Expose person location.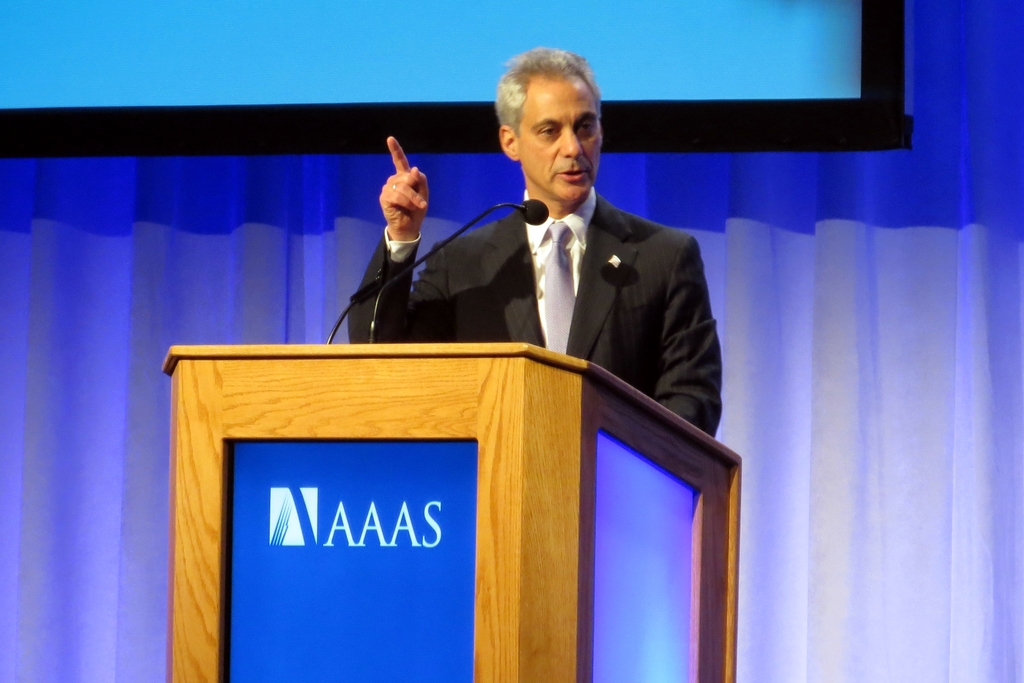
Exposed at BBox(381, 73, 726, 443).
